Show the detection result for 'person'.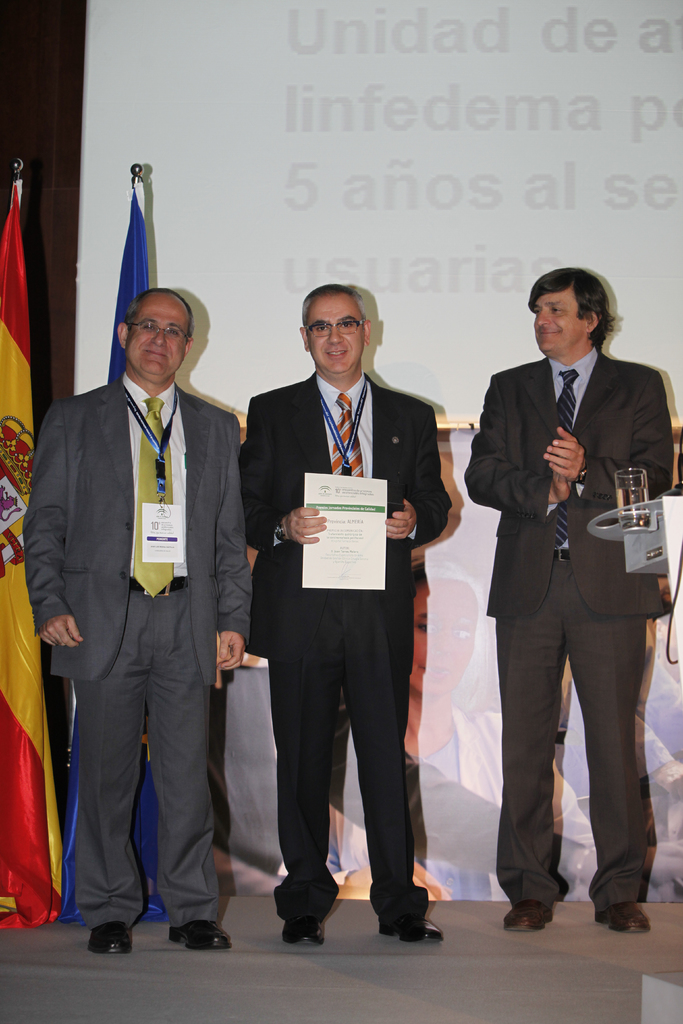
box(230, 286, 445, 953).
